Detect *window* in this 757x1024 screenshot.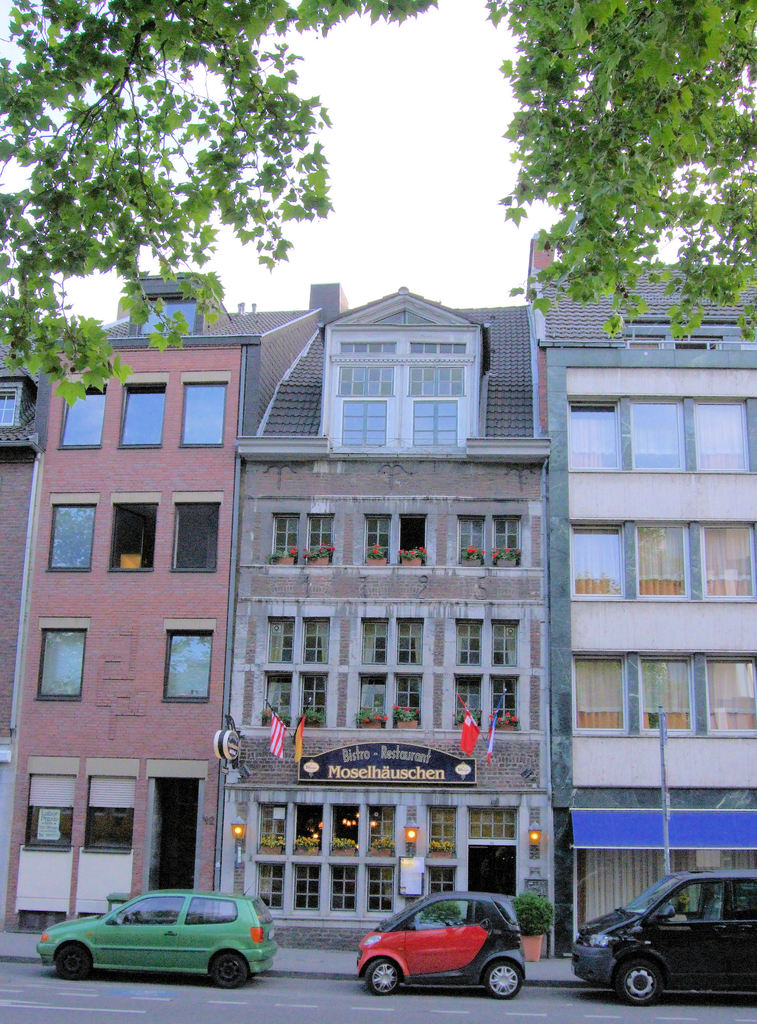
Detection: (695,396,751,471).
